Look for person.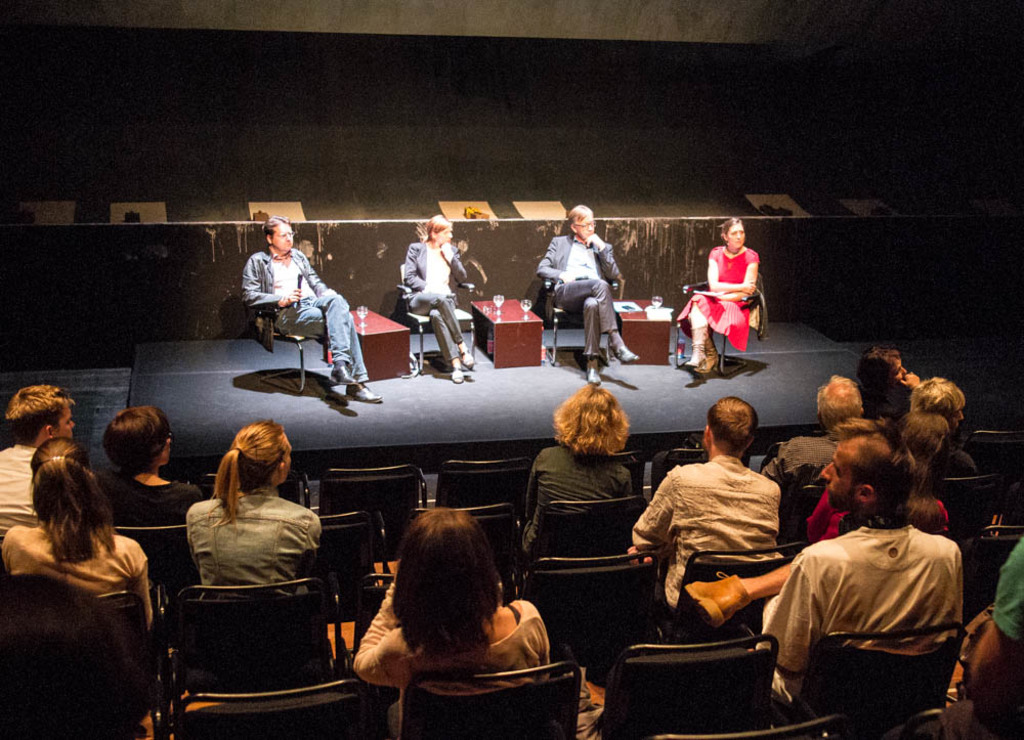
Found: select_region(230, 217, 386, 403).
